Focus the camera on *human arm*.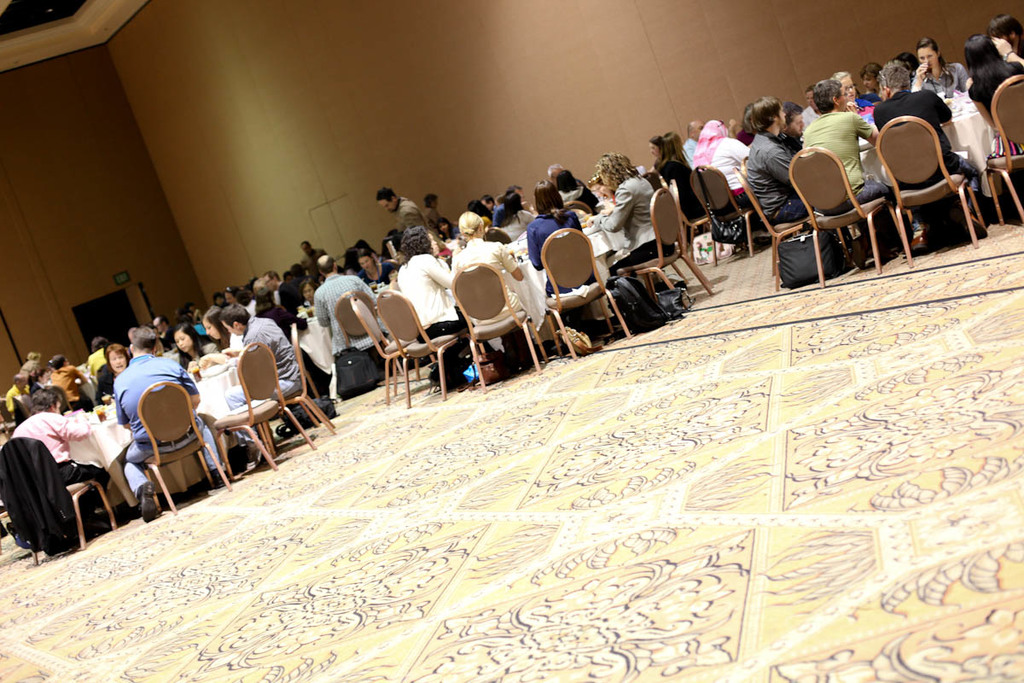
Focus region: select_region(427, 256, 453, 287).
